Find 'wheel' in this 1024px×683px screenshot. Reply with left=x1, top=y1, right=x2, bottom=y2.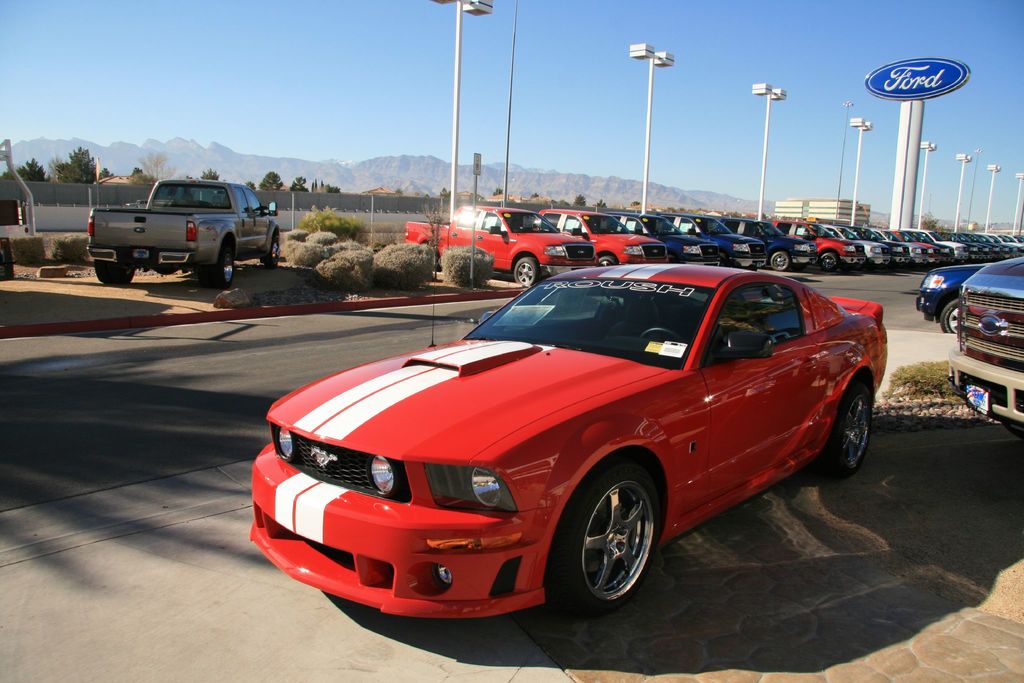
left=601, top=255, right=614, bottom=272.
